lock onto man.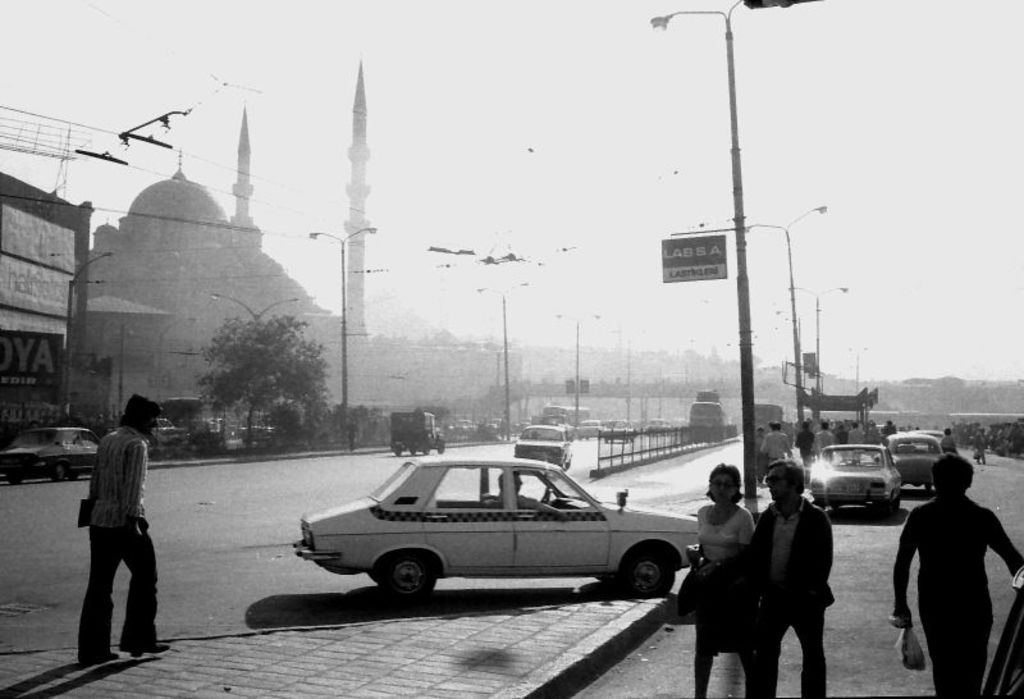
Locked: locate(759, 420, 792, 462).
